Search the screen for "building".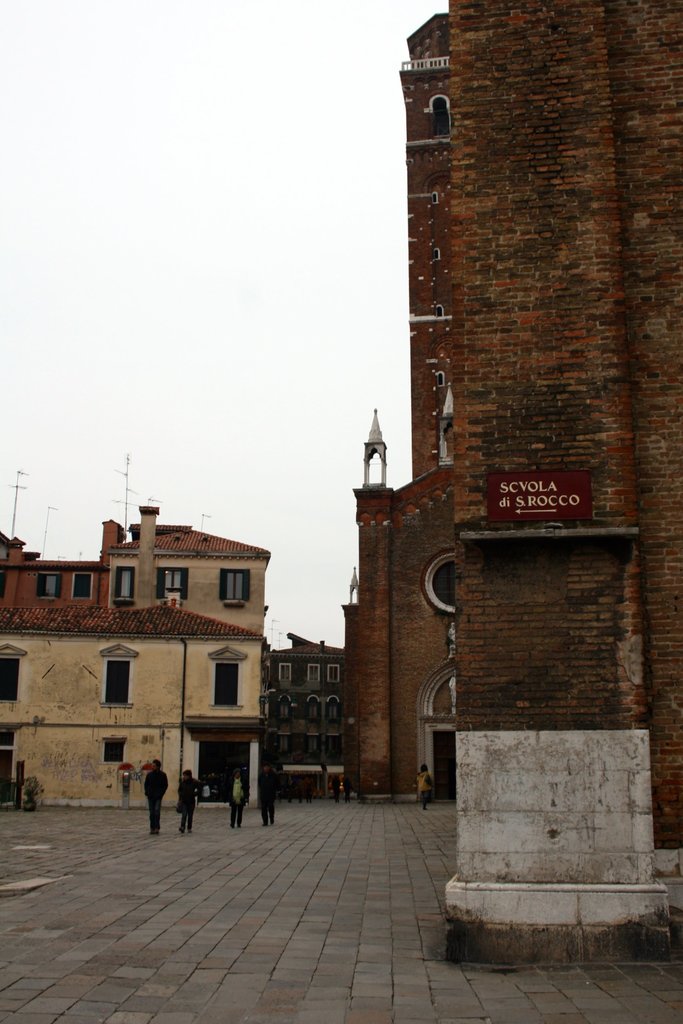
Found at (0,504,269,806).
